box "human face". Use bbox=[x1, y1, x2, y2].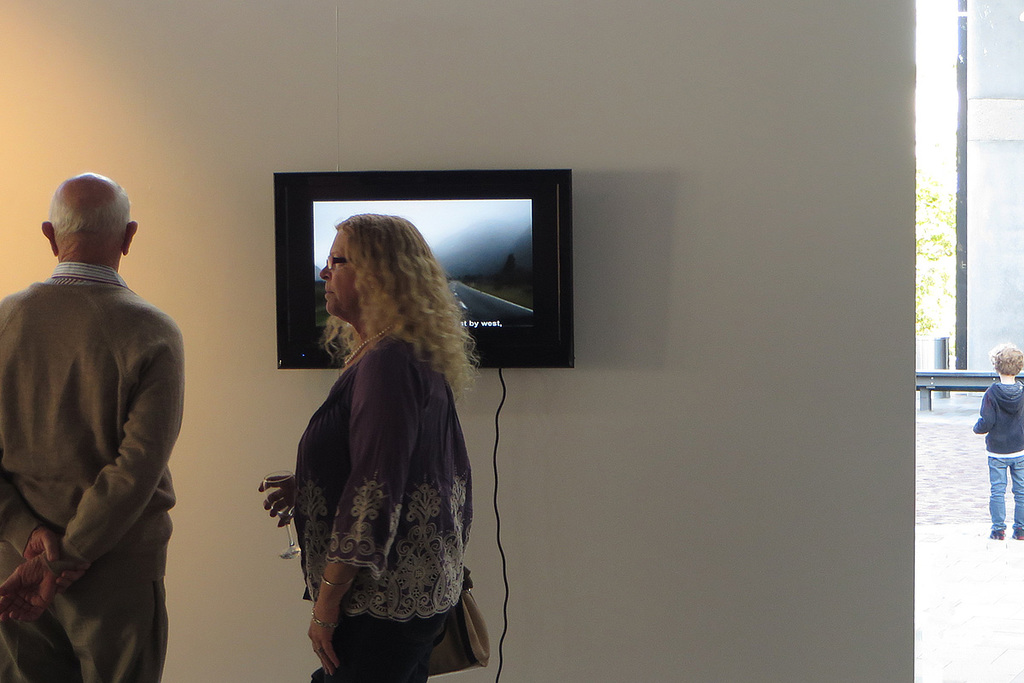
bbox=[320, 226, 352, 312].
